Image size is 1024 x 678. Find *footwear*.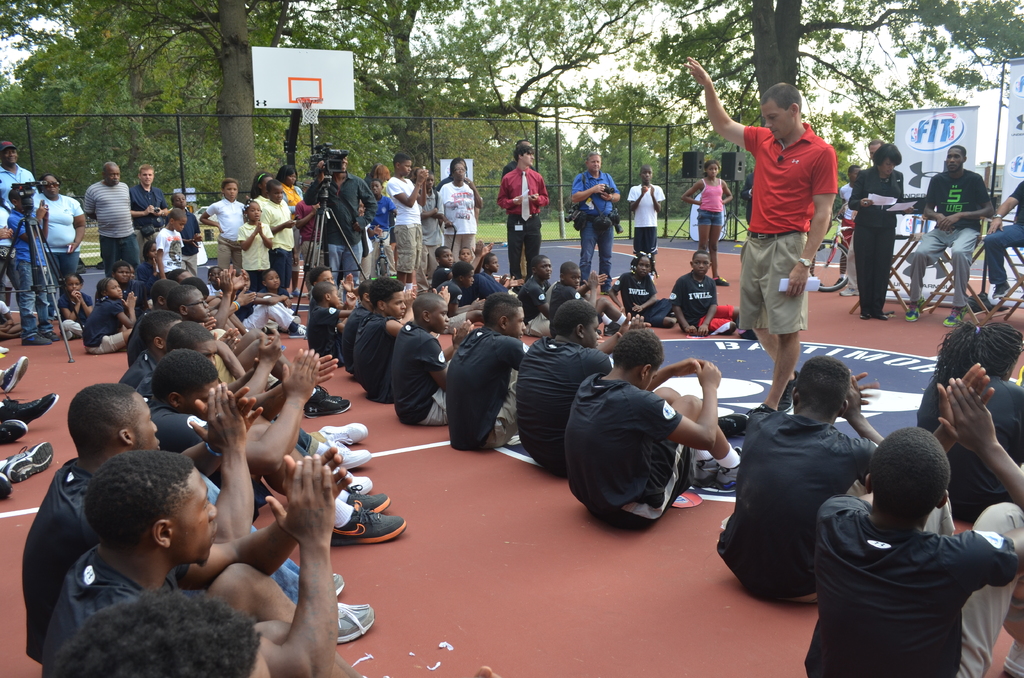
bbox(0, 444, 52, 480).
